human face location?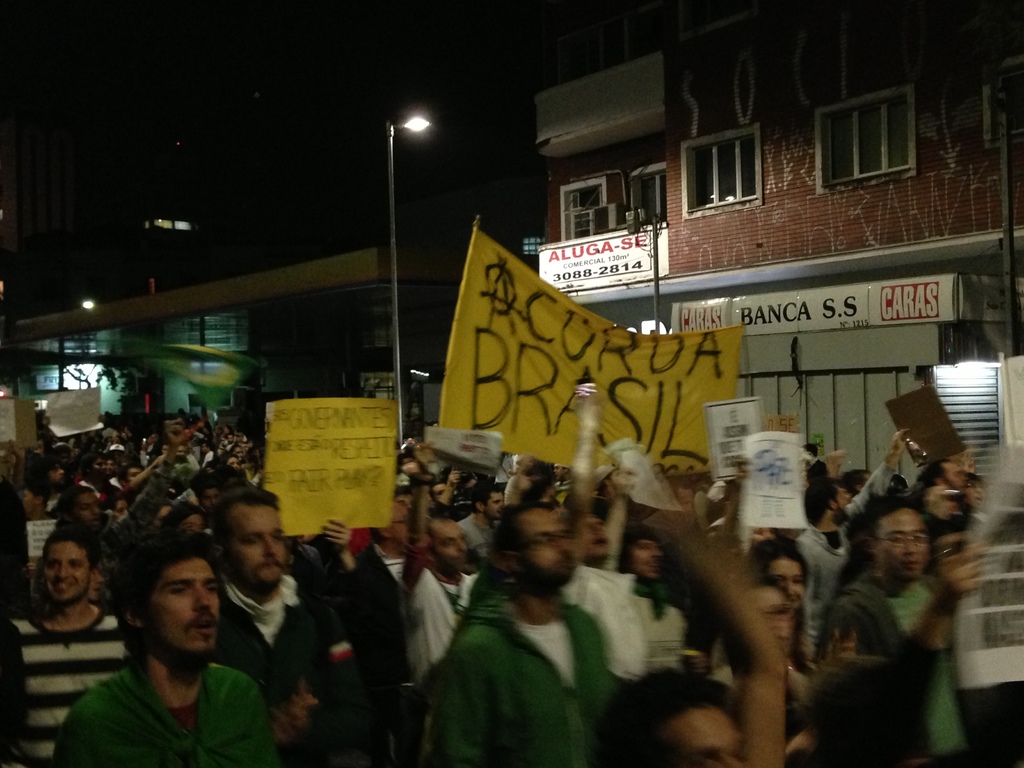
<region>872, 508, 931, 579</region>
